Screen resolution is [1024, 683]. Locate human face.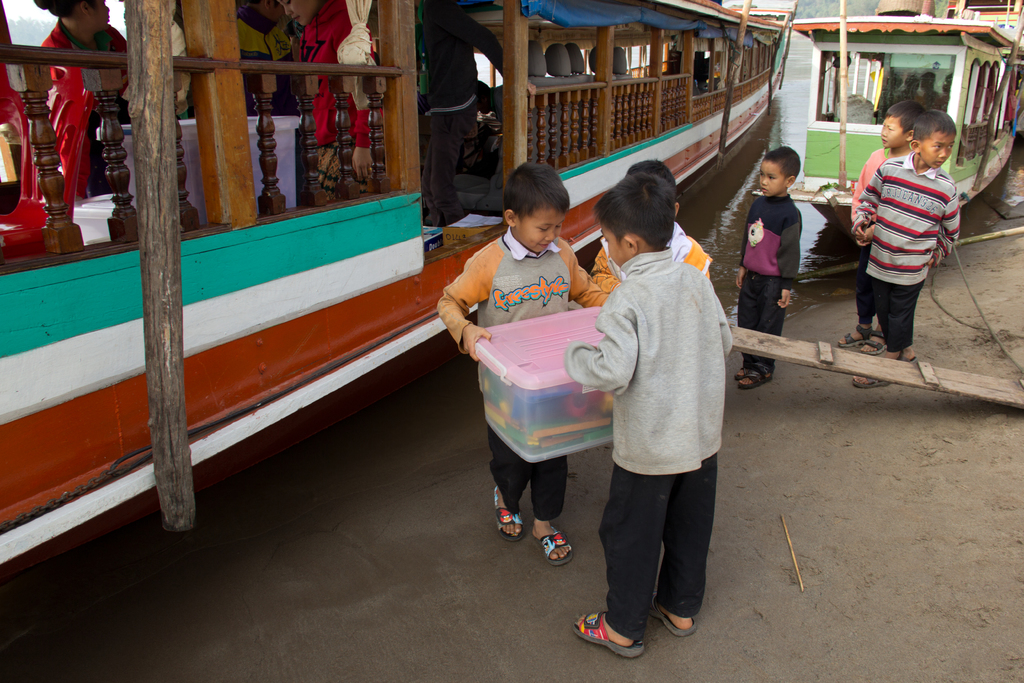
select_region(525, 210, 564, 252).
